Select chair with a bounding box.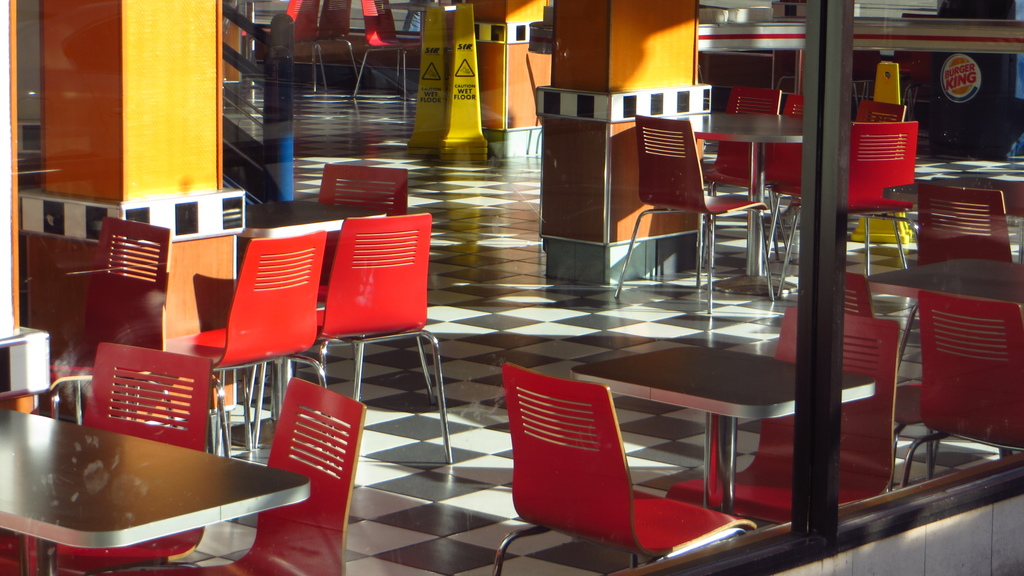
{"x1": 351, "y1": 2, "x2": 425, "y2": 104}.
